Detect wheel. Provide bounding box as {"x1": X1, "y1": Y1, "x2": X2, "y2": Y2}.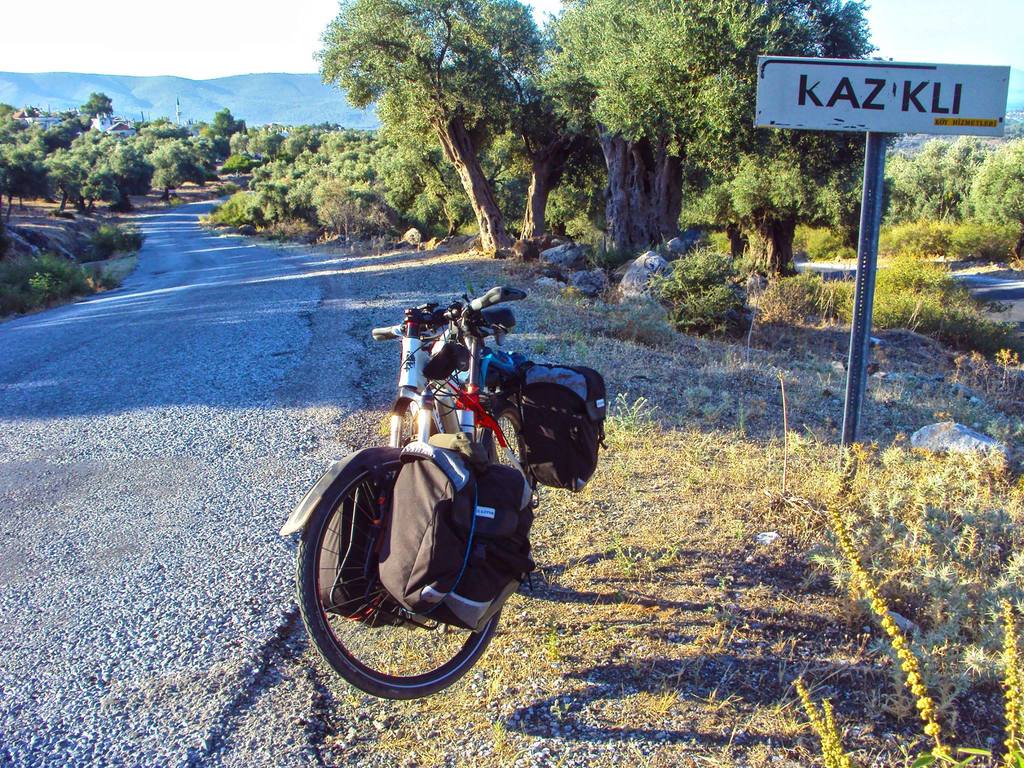
{"x1": 296, "y1": 445, "x2": 500, "y2": 696}.
